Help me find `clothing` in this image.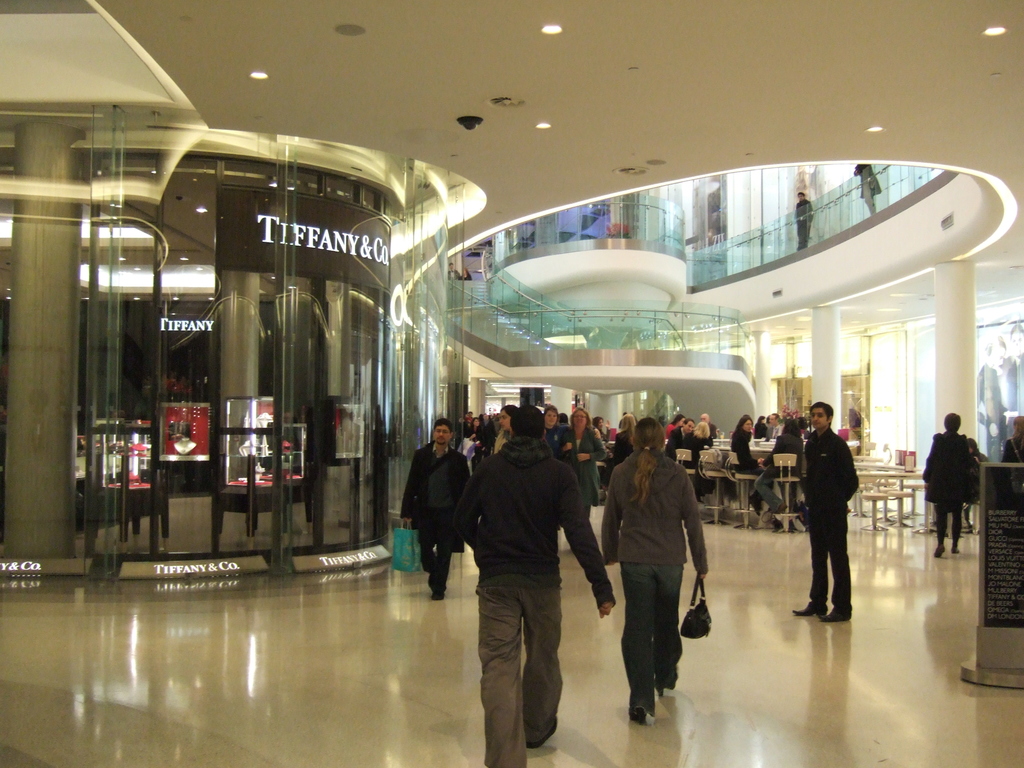
Found it: 472, 432, 476, 435.
